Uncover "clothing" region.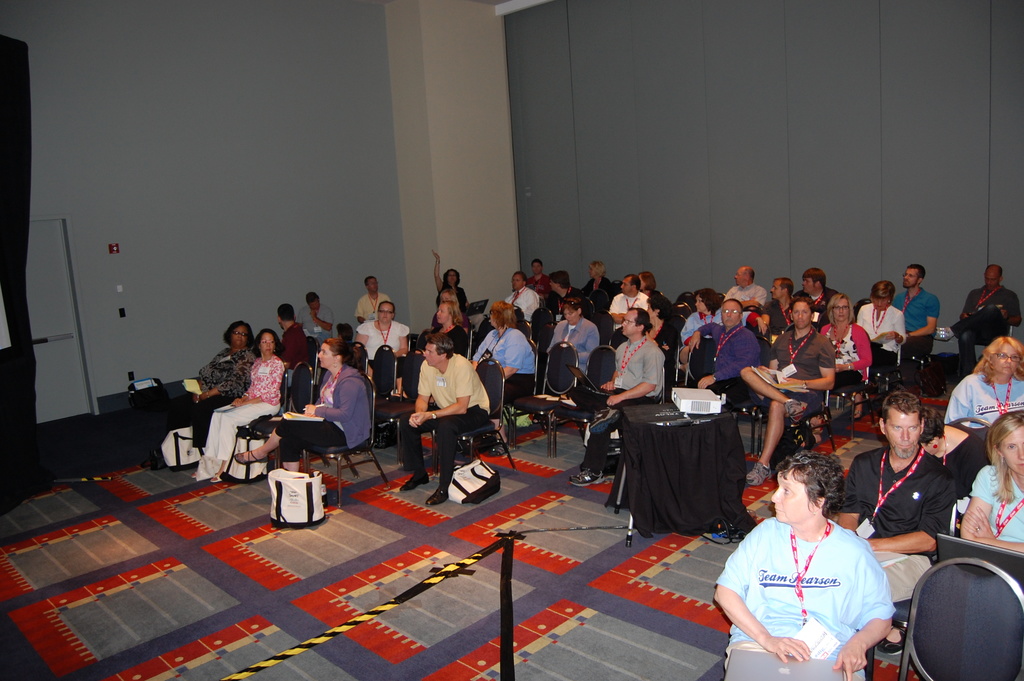
Uncovered: [left=606, top=285, right=646, bottom=313].
